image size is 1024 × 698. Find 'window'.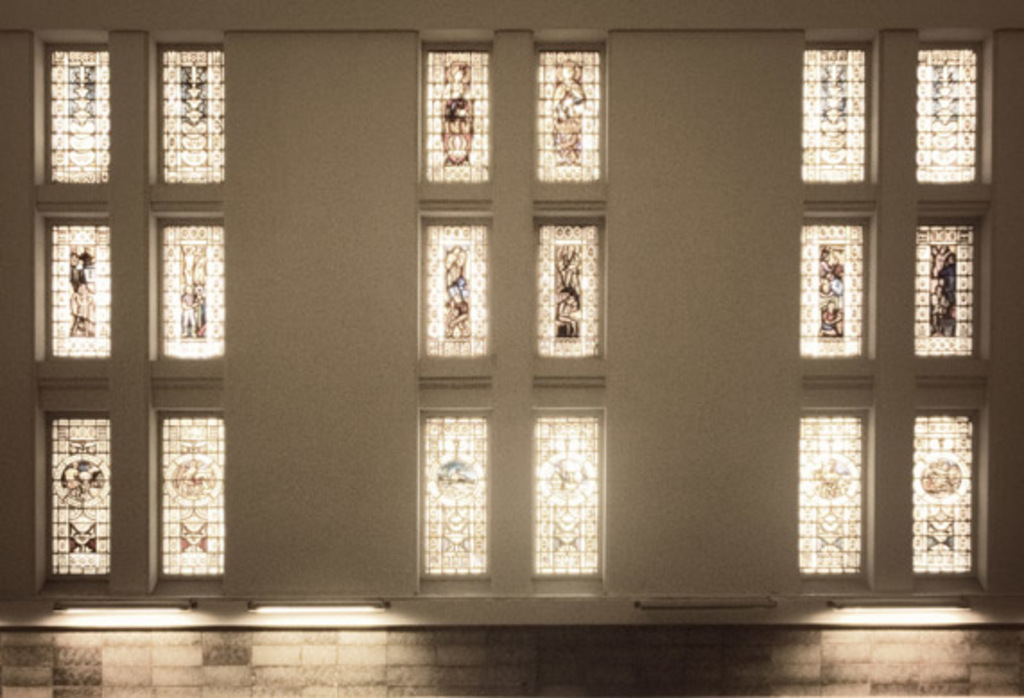
(left=920, top=219, right=977, bottom=362).
